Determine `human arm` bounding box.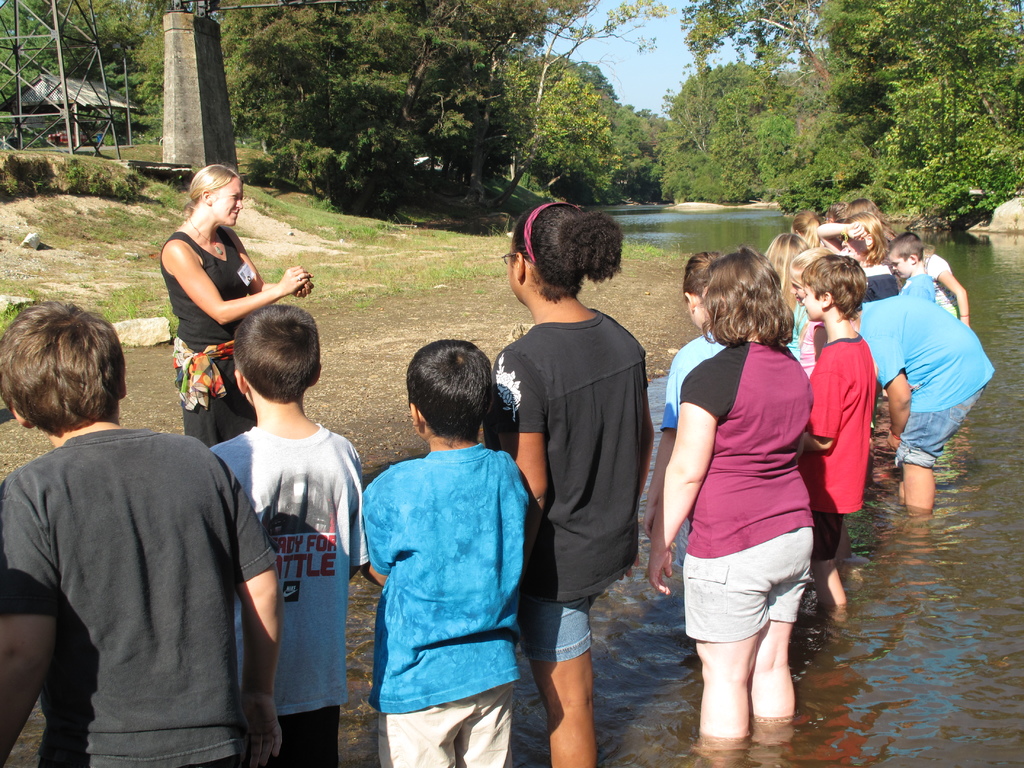
Determined: x1=0, y1=474, x2=50, y2=767.
